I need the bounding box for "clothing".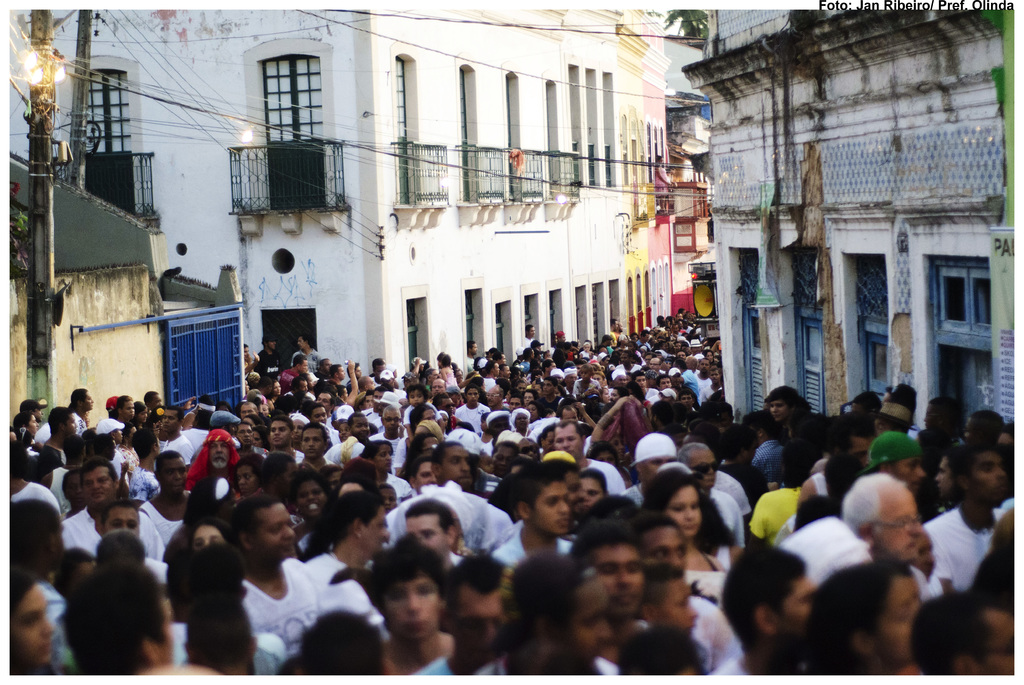
Here it is: Rect(61, 508, 92, 539).
